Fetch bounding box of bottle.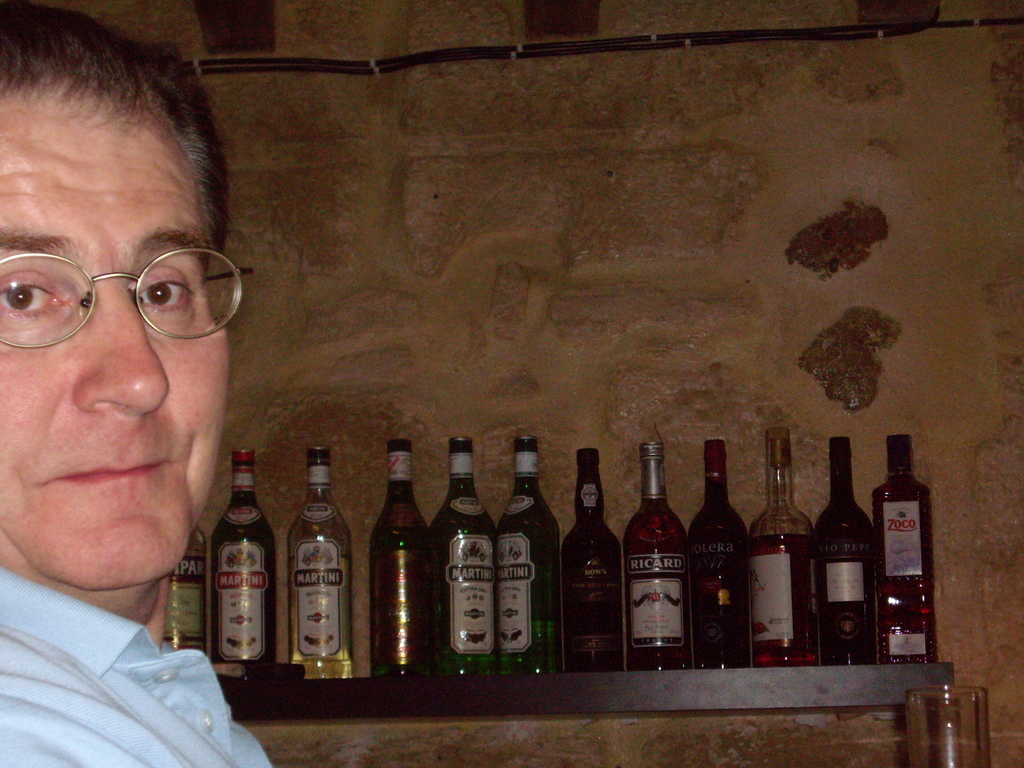
Bbox: box=[158, 529, 202, 656].
